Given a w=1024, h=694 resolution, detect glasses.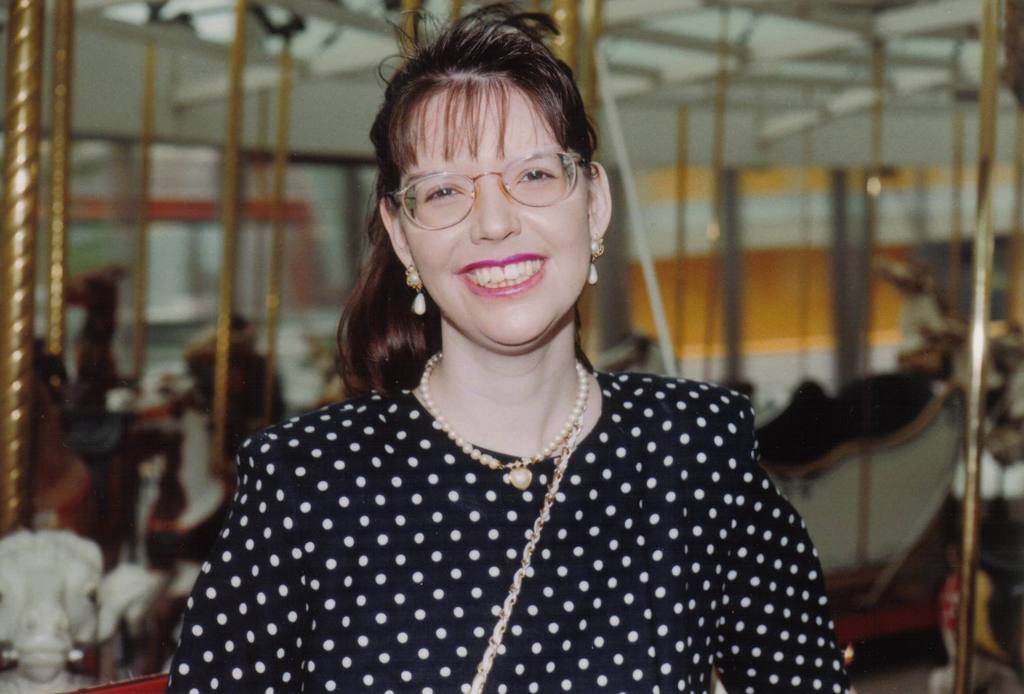
region(396, 160, 577, 213).
